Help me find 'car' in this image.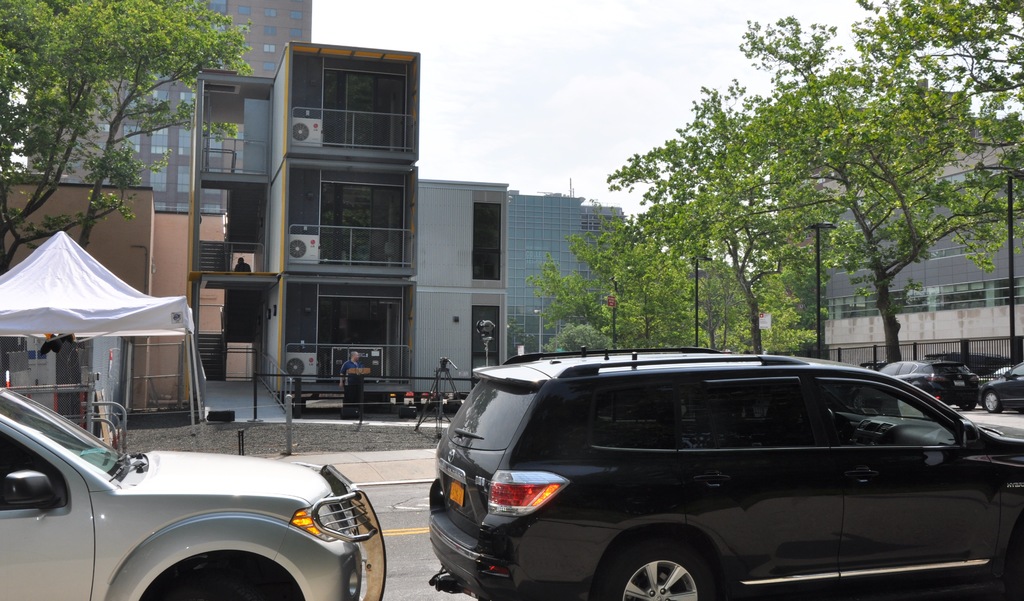
Found it: (0, 389, 389, 600).
